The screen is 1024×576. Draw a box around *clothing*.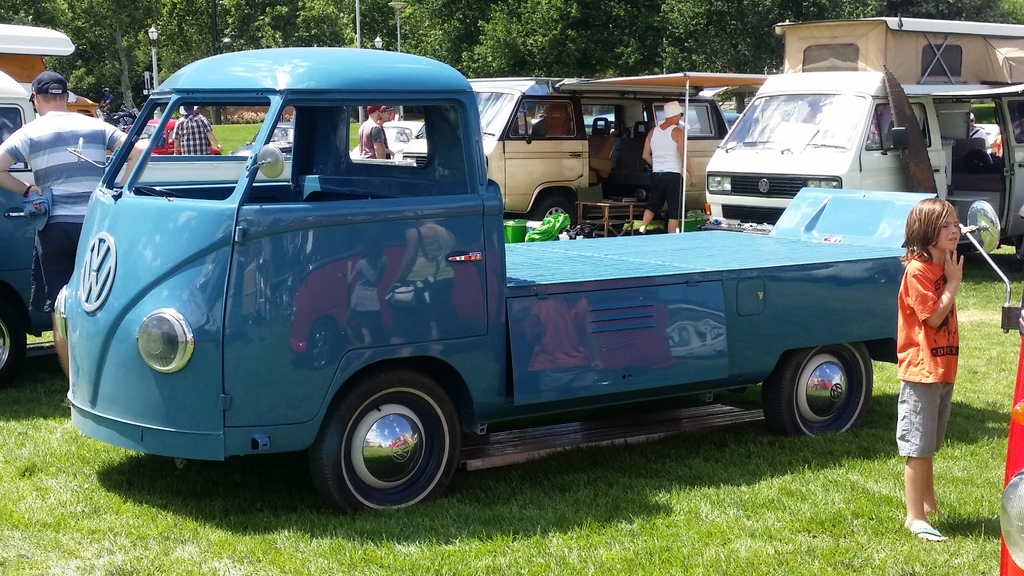
detection(643, 122, 684, 222).
